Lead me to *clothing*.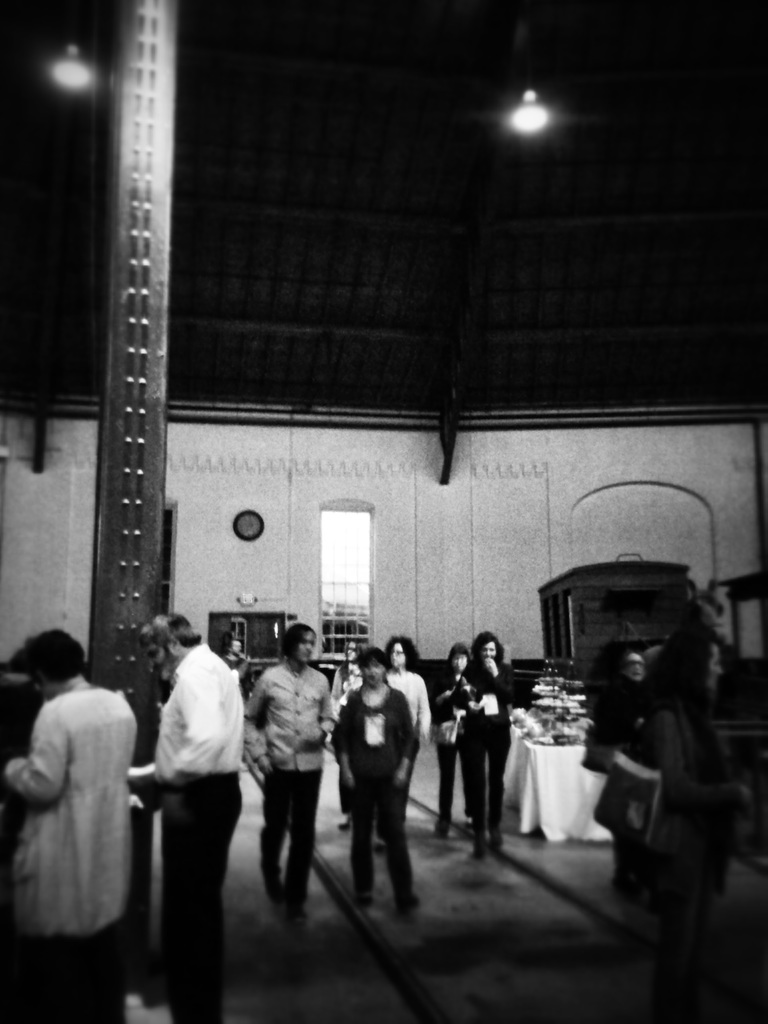
Lead to x1=614, y1=682, x2=742, y2=929.
